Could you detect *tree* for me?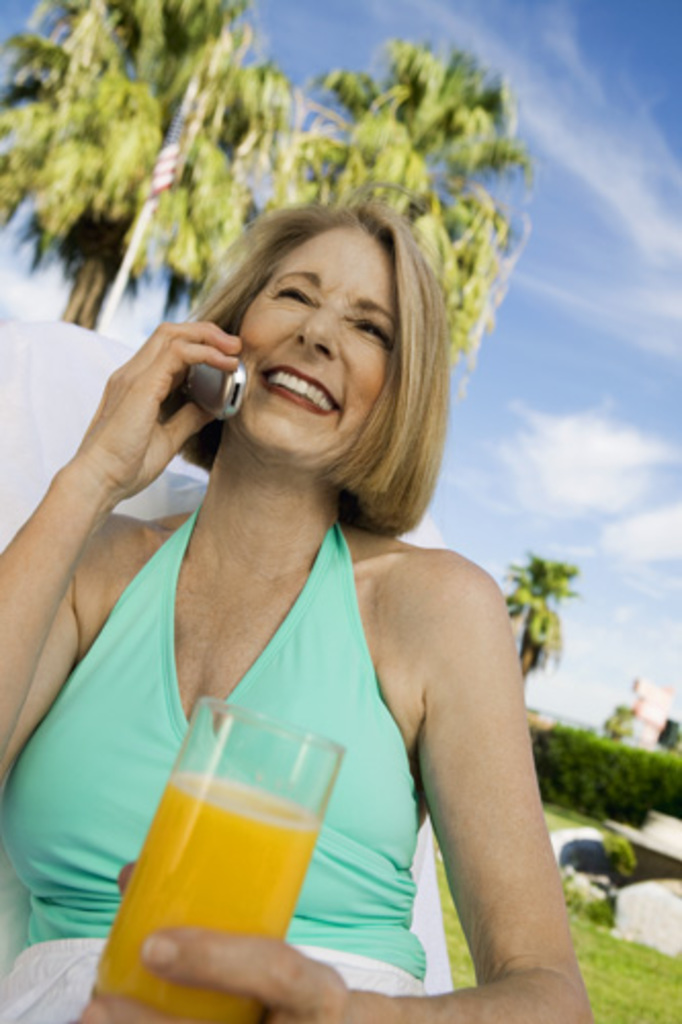
Detection result: select_region(0, 0, 287, 336).
